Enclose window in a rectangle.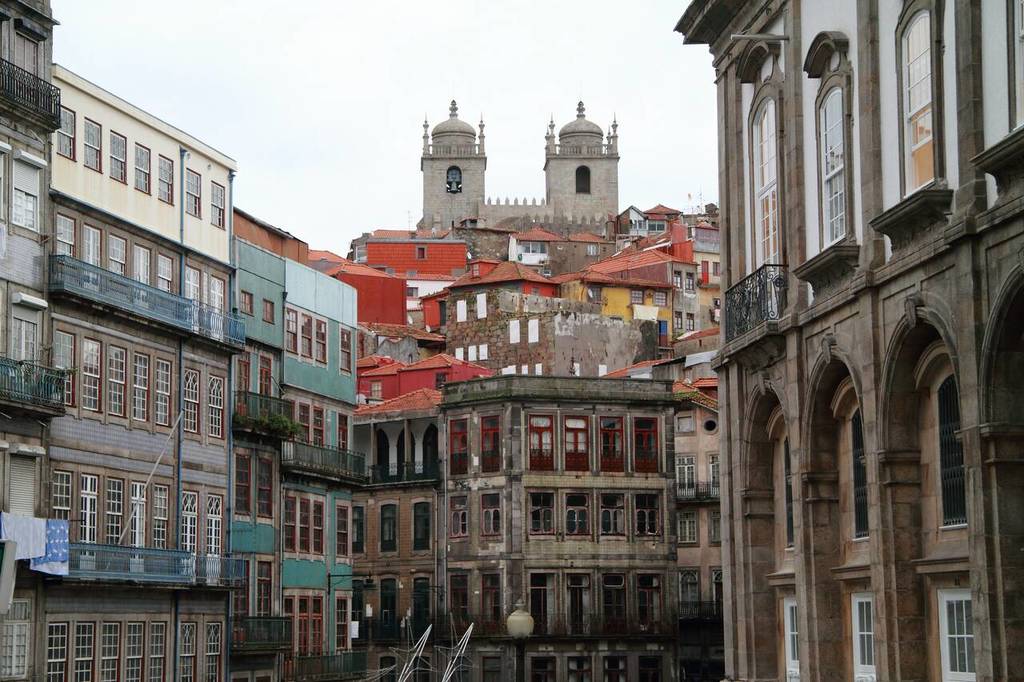
bbox=[335, 597, 351, 654].
